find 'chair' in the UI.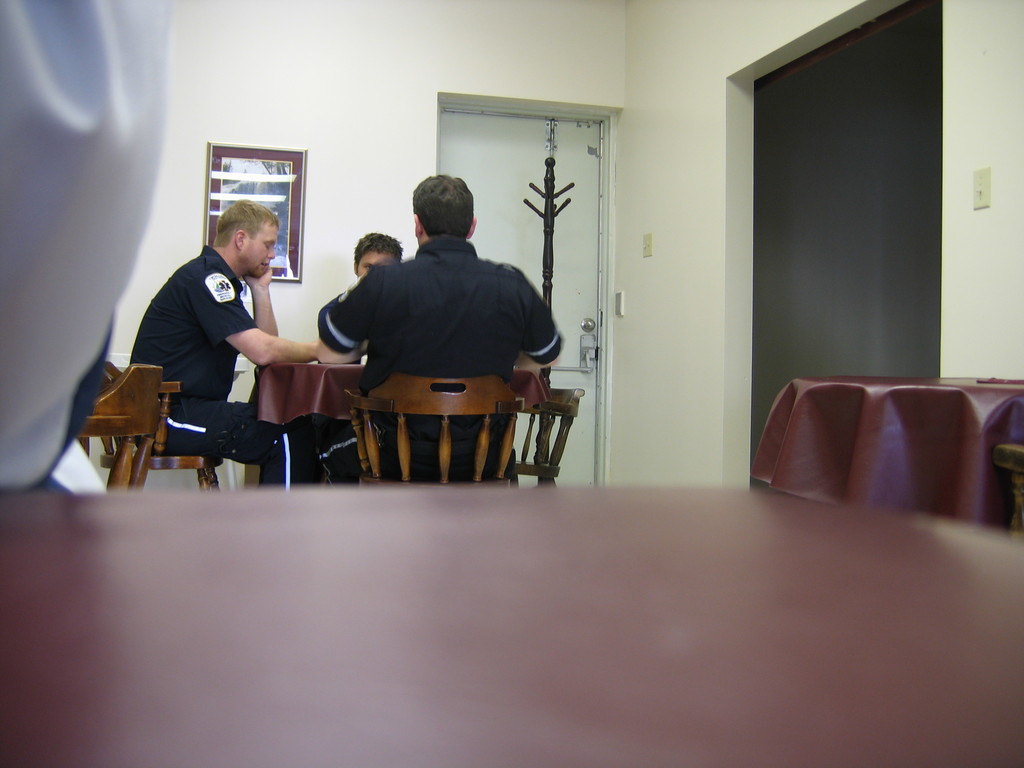
UI element at (left=506, top=381, right=580, bottom=492).
